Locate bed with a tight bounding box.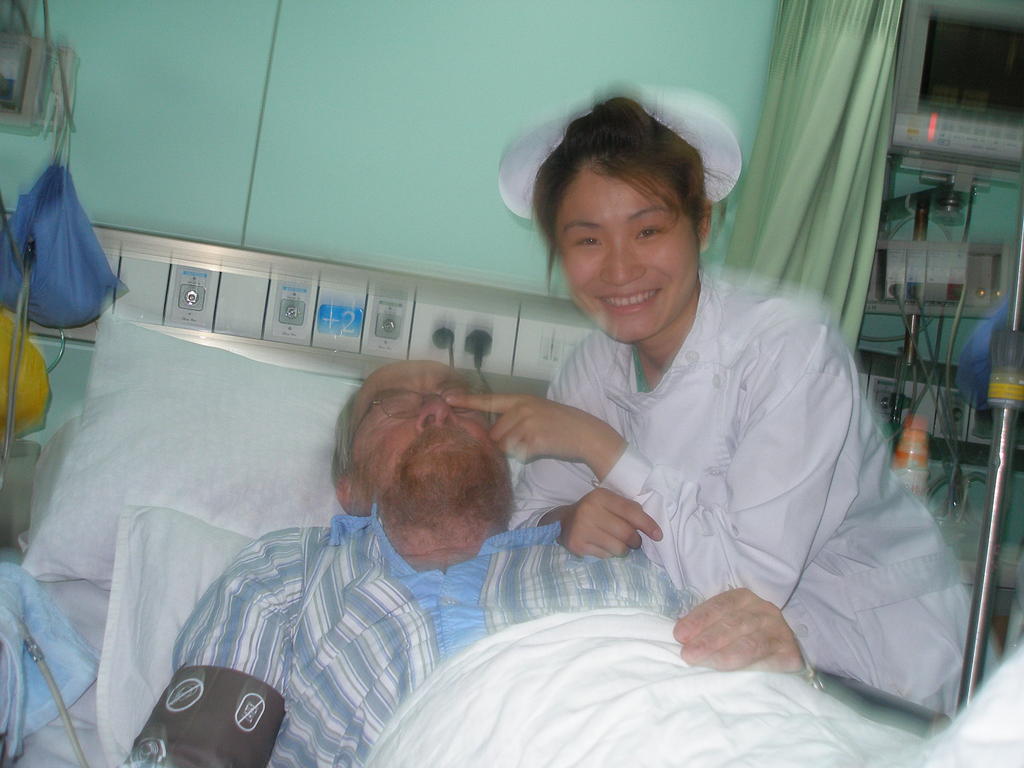
BBox(13, 317, 1023, 767).
